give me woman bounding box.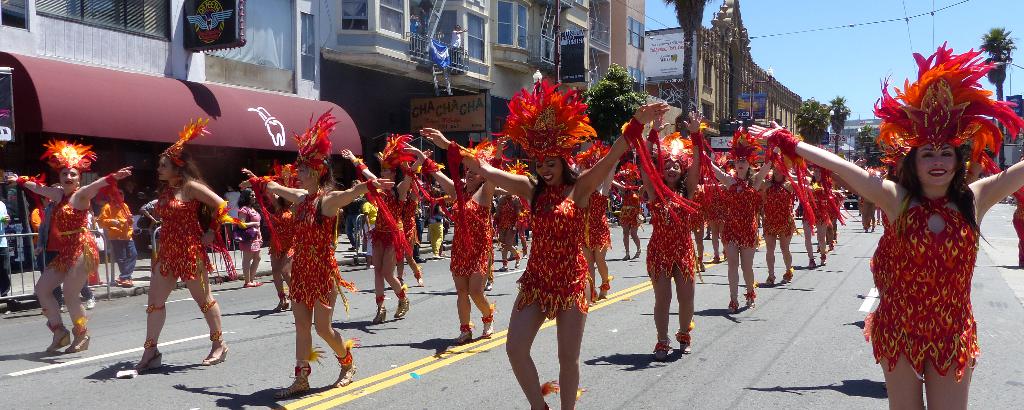
794:160:837:271.
